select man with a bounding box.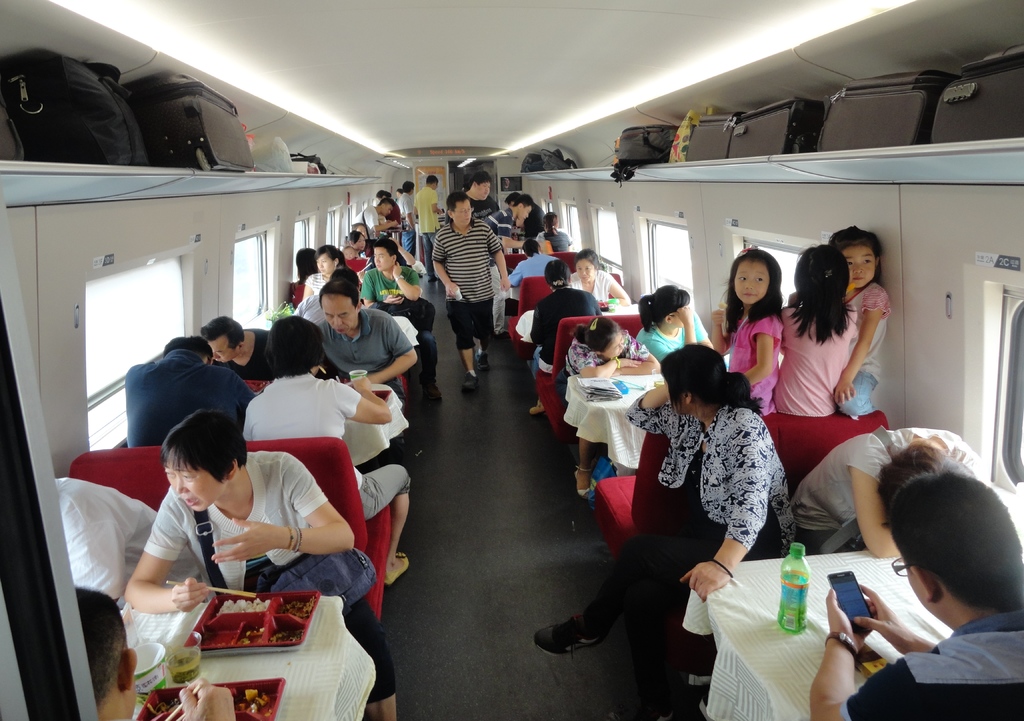
crop(198, 311, 271, 381).
